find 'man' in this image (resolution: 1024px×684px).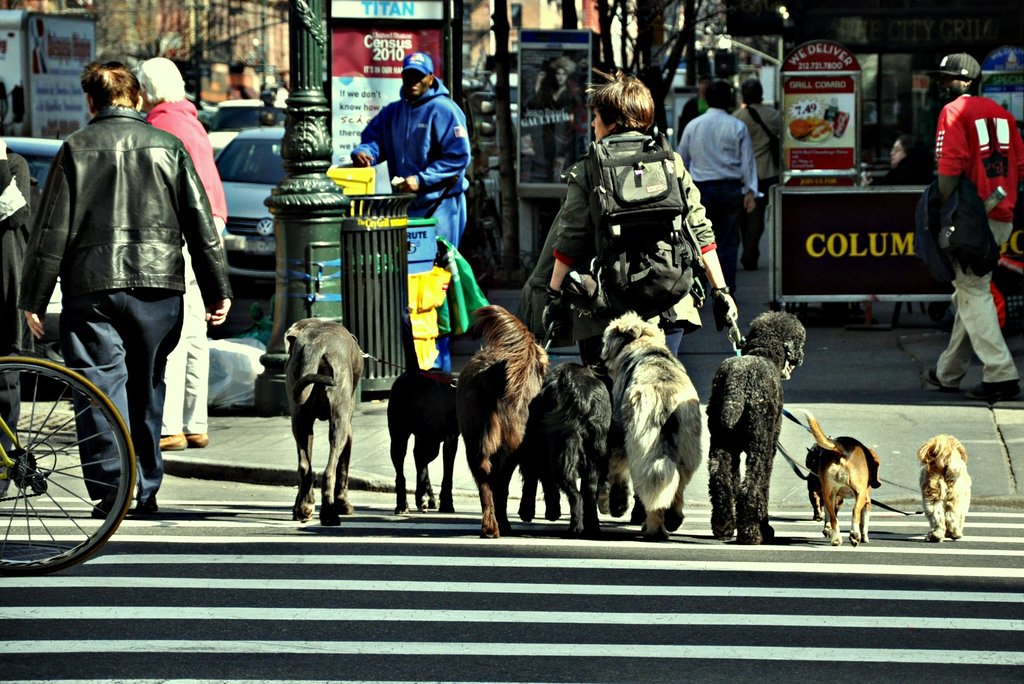
[348,52,472,372].
